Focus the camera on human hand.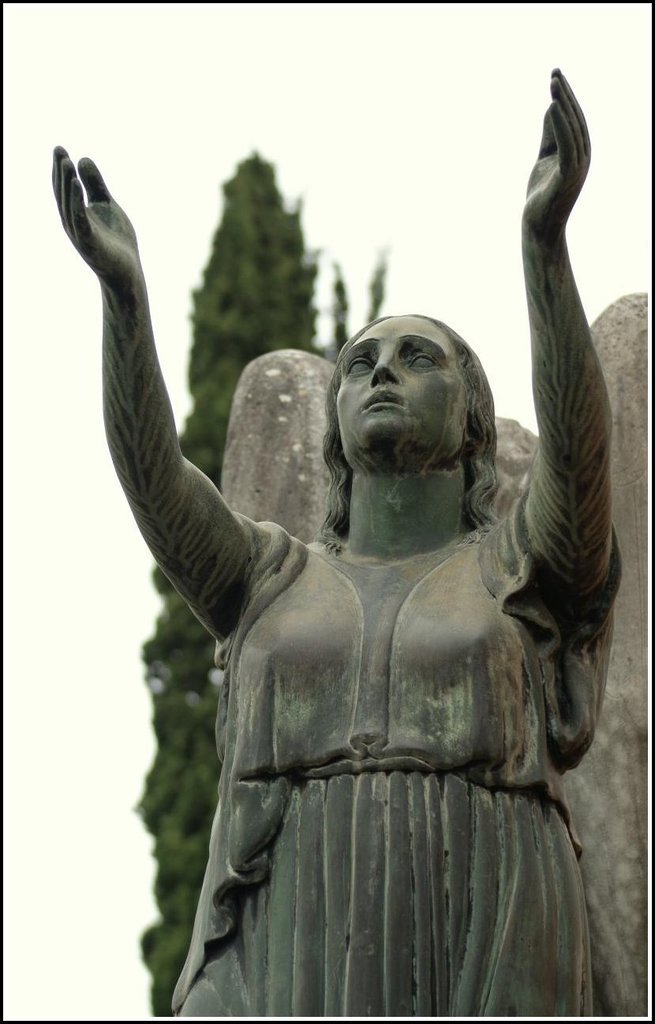
Focus region: <region>514, 62, 588, 223</region>.
